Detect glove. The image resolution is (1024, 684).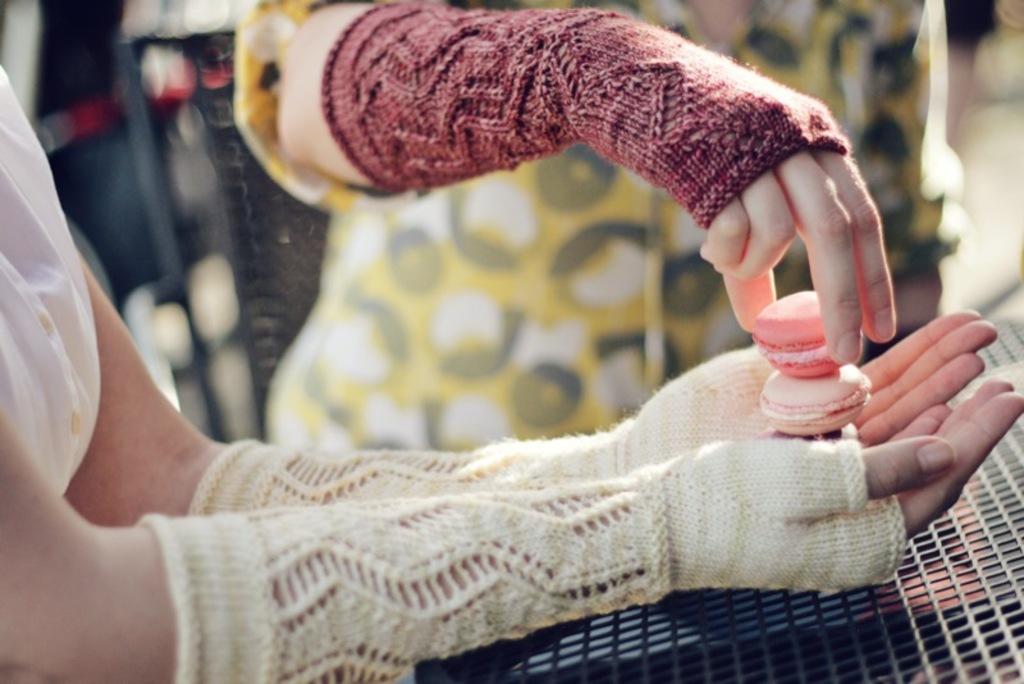
<region>187, 341, 778, 514</region>.
